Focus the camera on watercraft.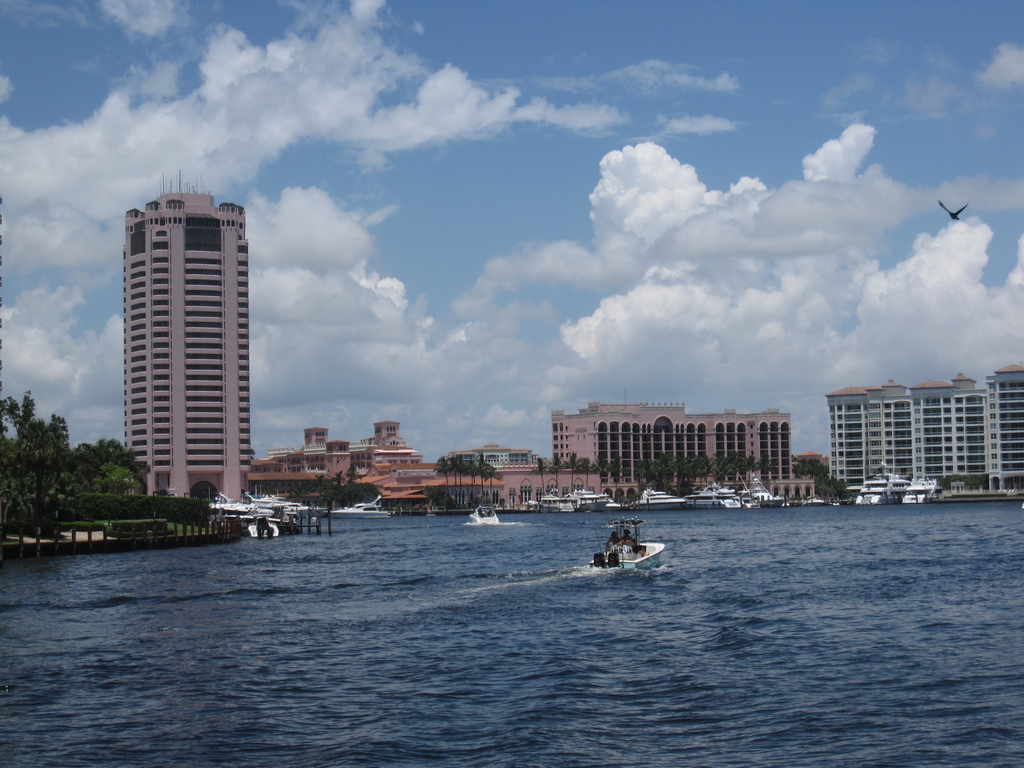
Focus region: box(322, 491, 390, 515).
